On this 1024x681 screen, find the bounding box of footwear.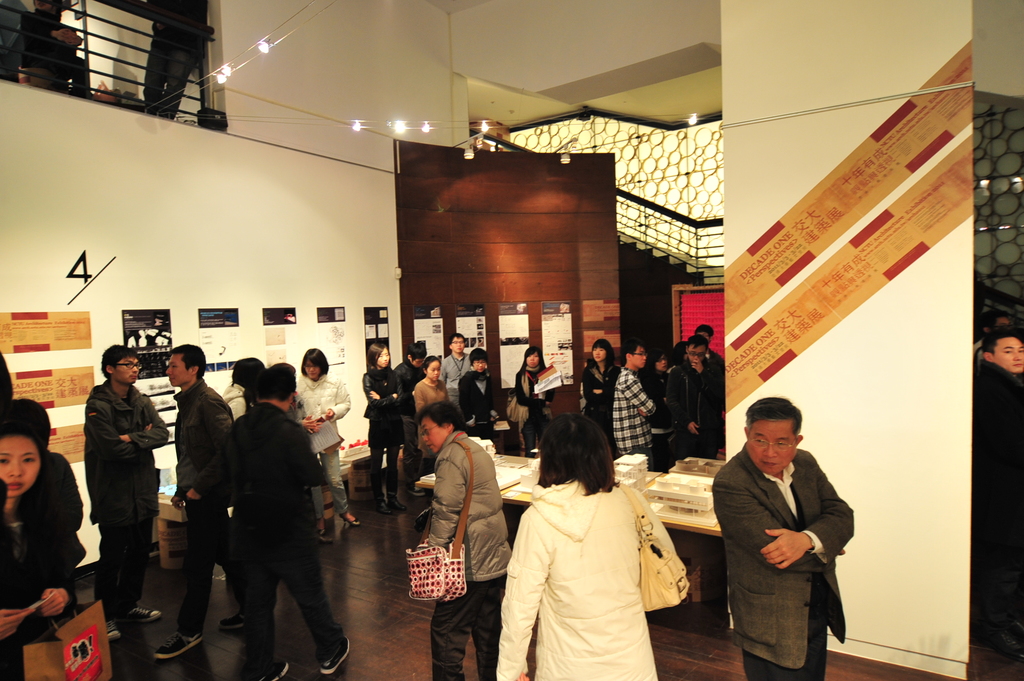
Bounding box: select_region(125, 601, 163, 631).
